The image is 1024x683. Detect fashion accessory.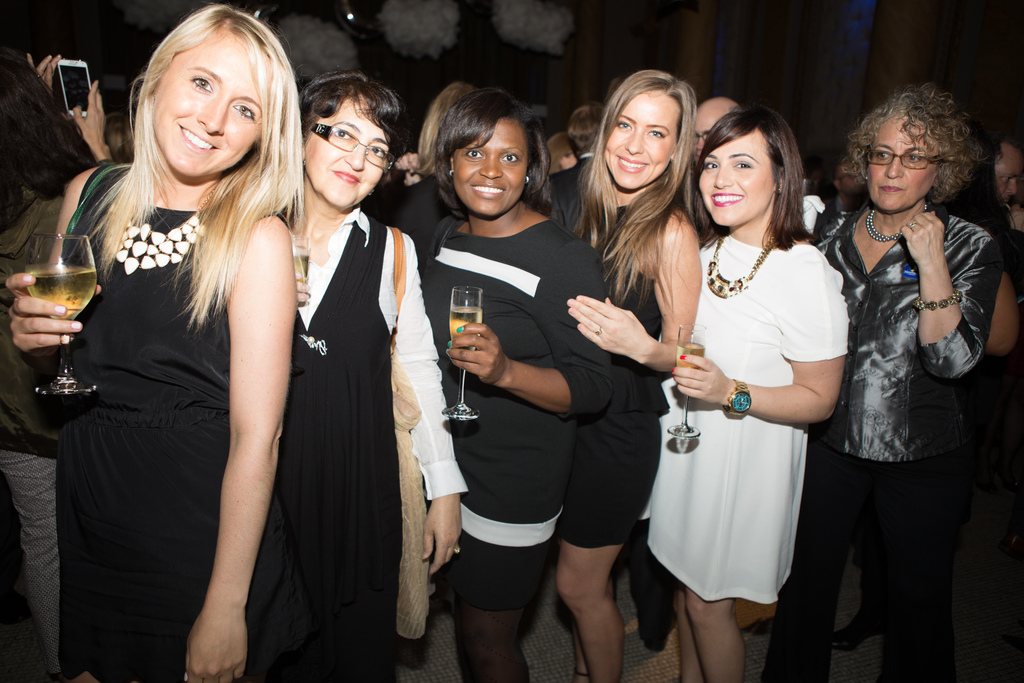
Detection: bbox=[862, 175, 872, 183].
